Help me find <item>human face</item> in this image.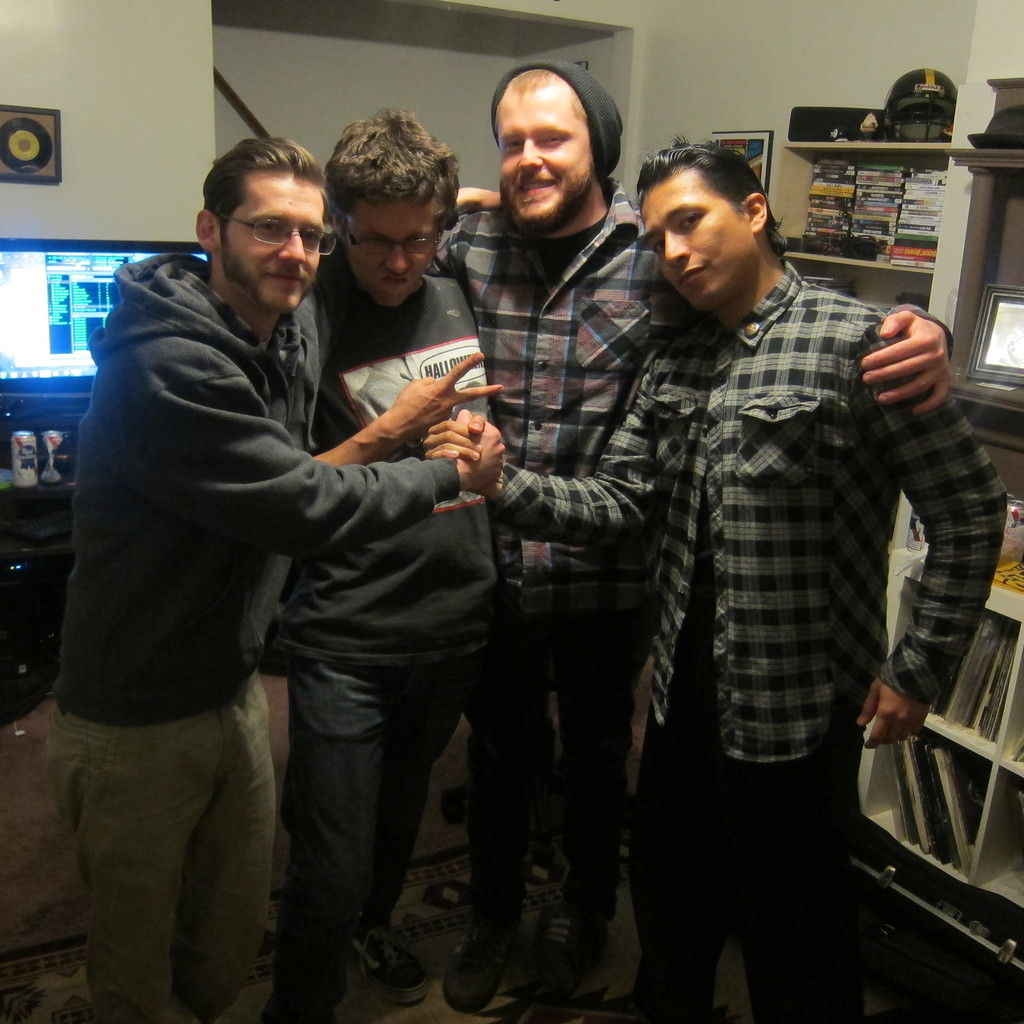
Found it: Rect(221, 171, 323, 309).
